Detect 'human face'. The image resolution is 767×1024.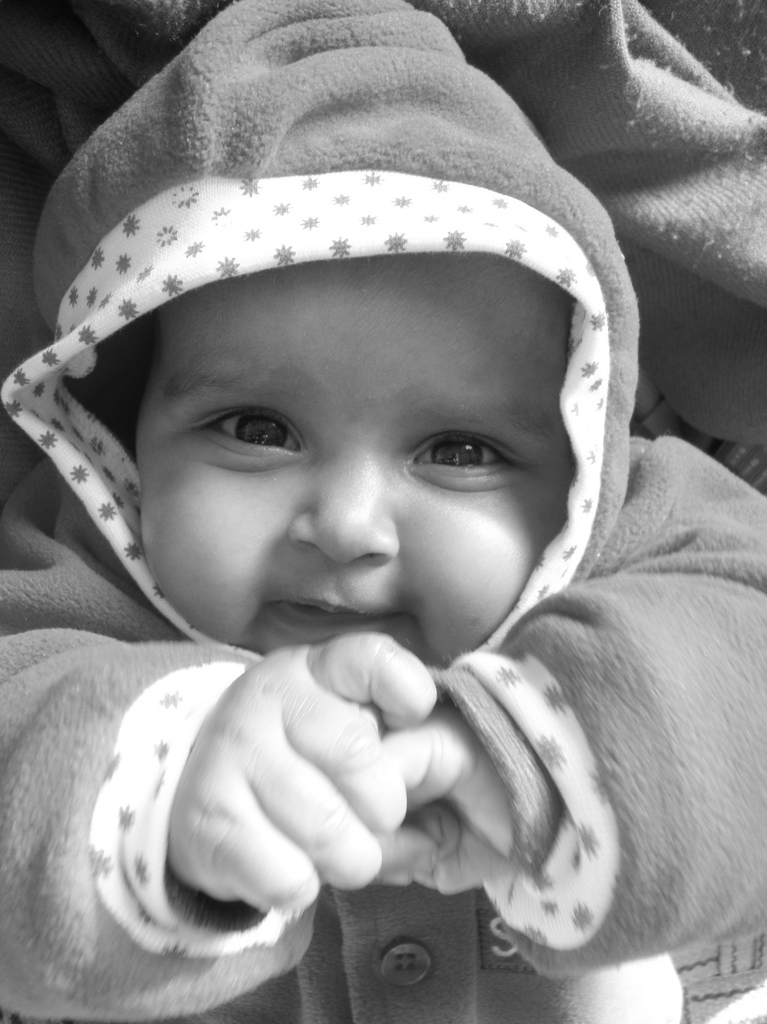
box(131, 252, 576, 669).
